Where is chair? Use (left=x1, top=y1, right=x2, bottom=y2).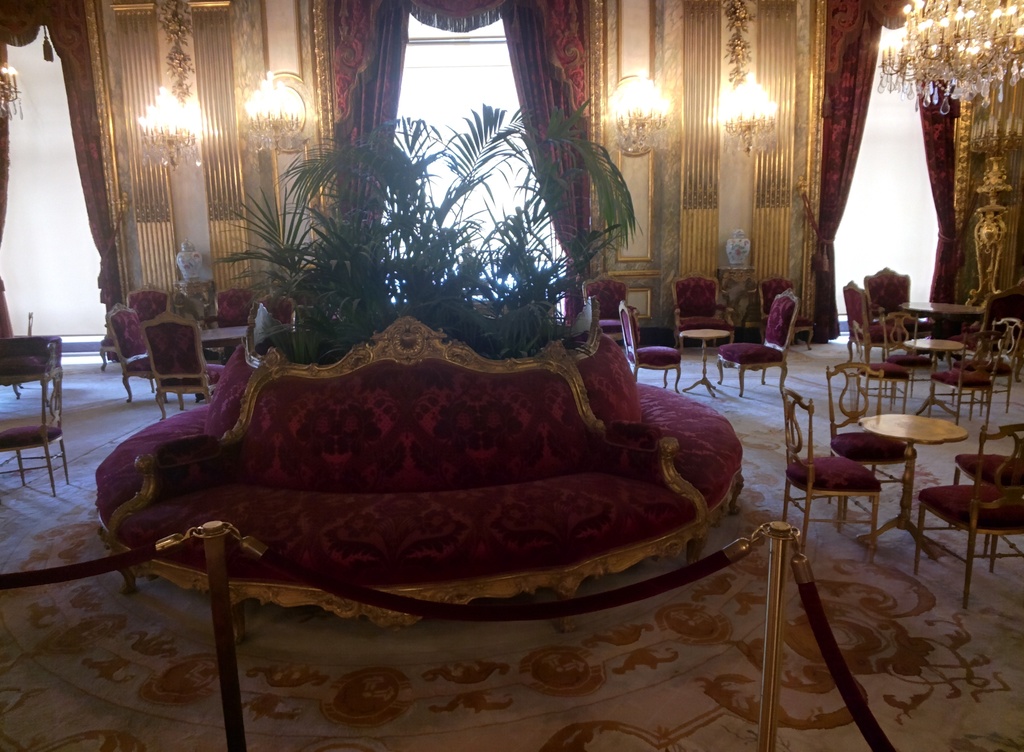
(left=125, top=286, right=173, bottom=322).
